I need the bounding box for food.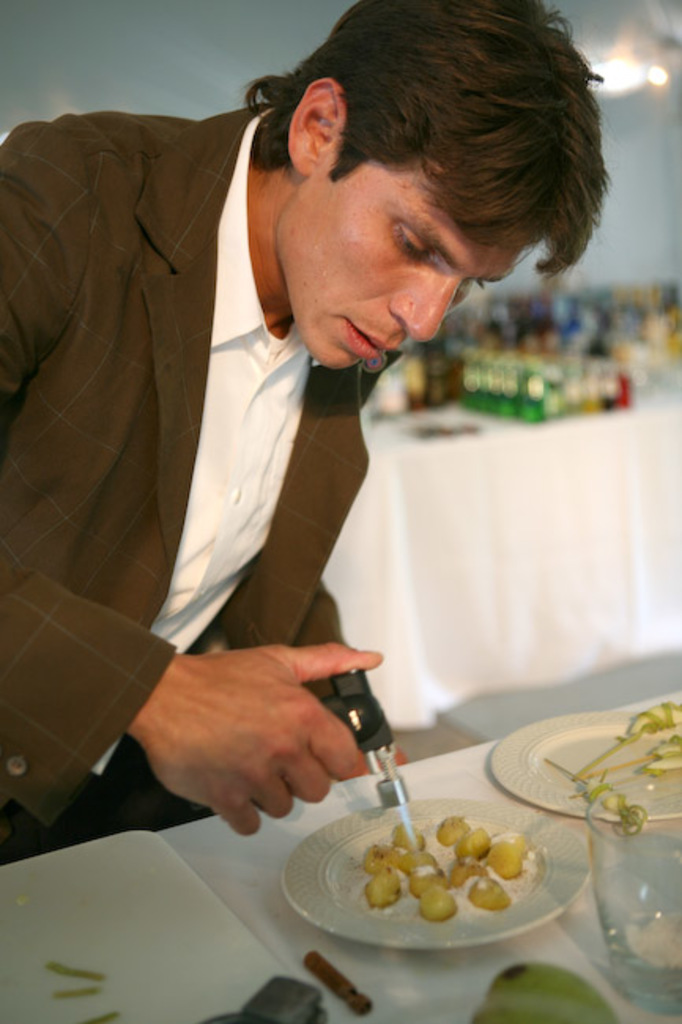
Here it is: 573/698/680/833.
